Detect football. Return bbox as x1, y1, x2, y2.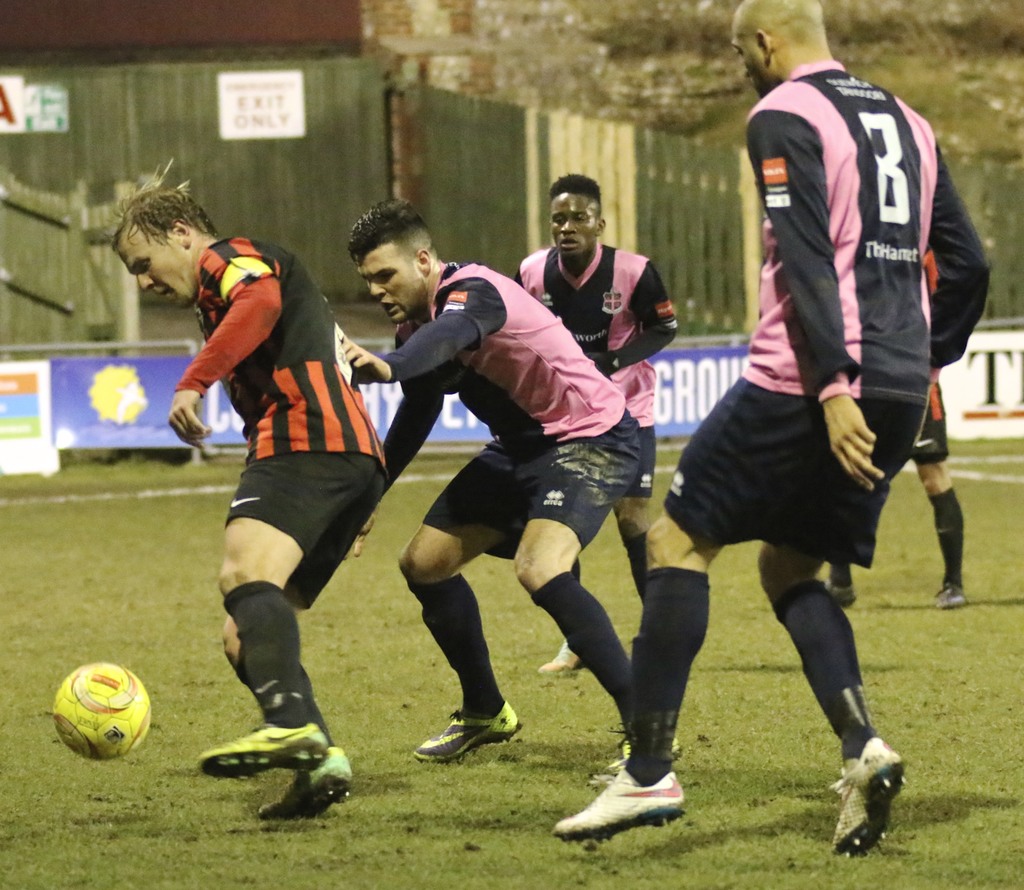
53, 660, 152, 759.
